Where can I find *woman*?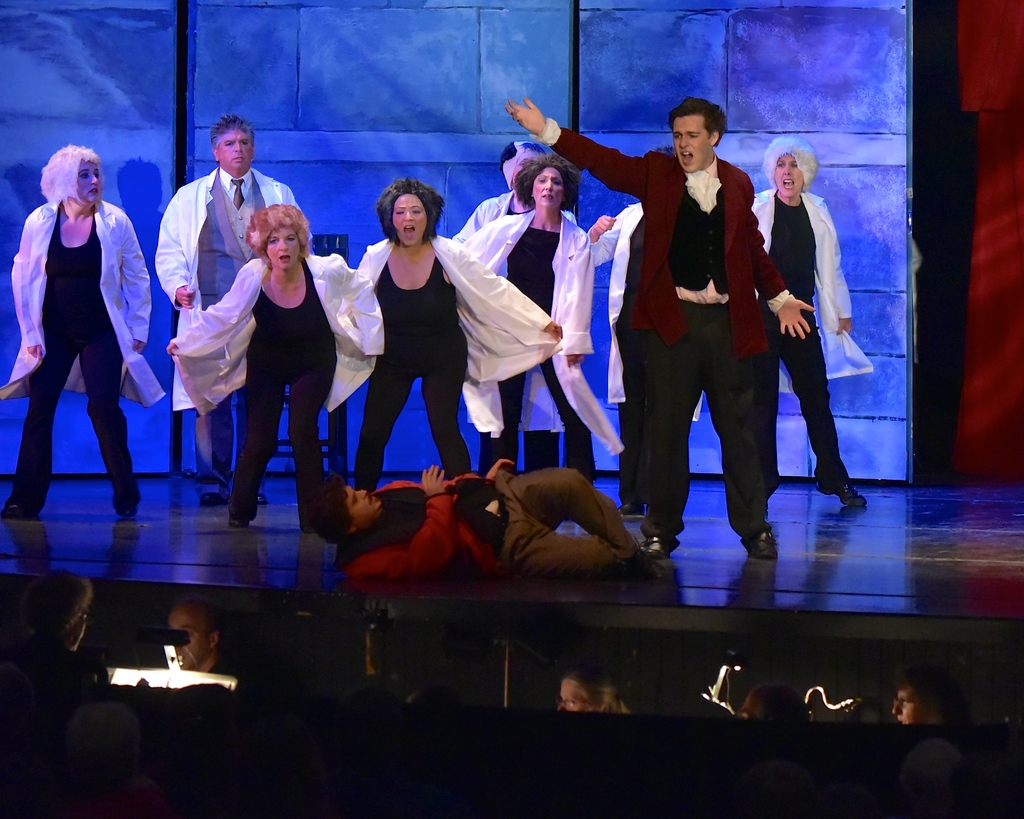
You can find it at [346, 178, 568, 496].
